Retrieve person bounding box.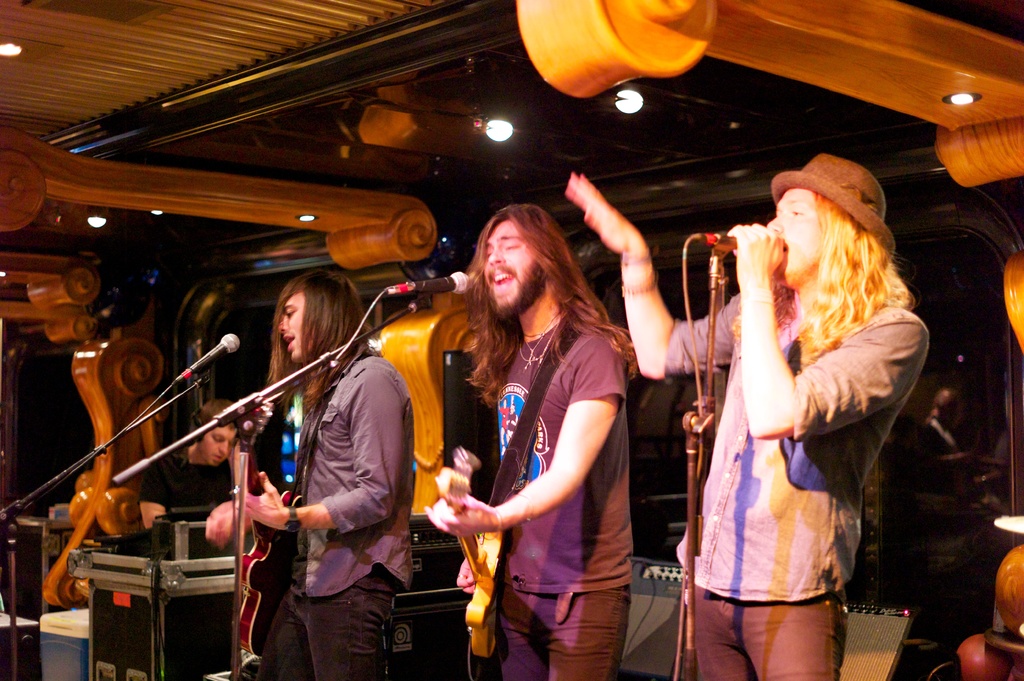
Bounding box: select_region(429, 200, 636, 680).
